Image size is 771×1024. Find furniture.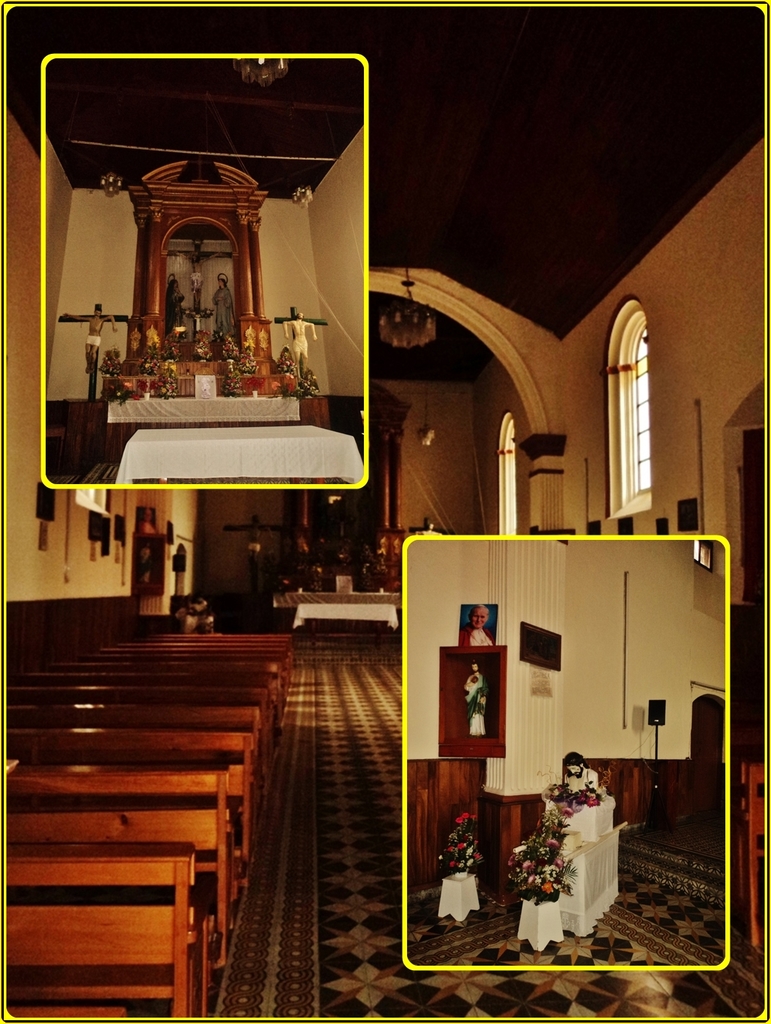
BBox(126, 427, 364, 485).
